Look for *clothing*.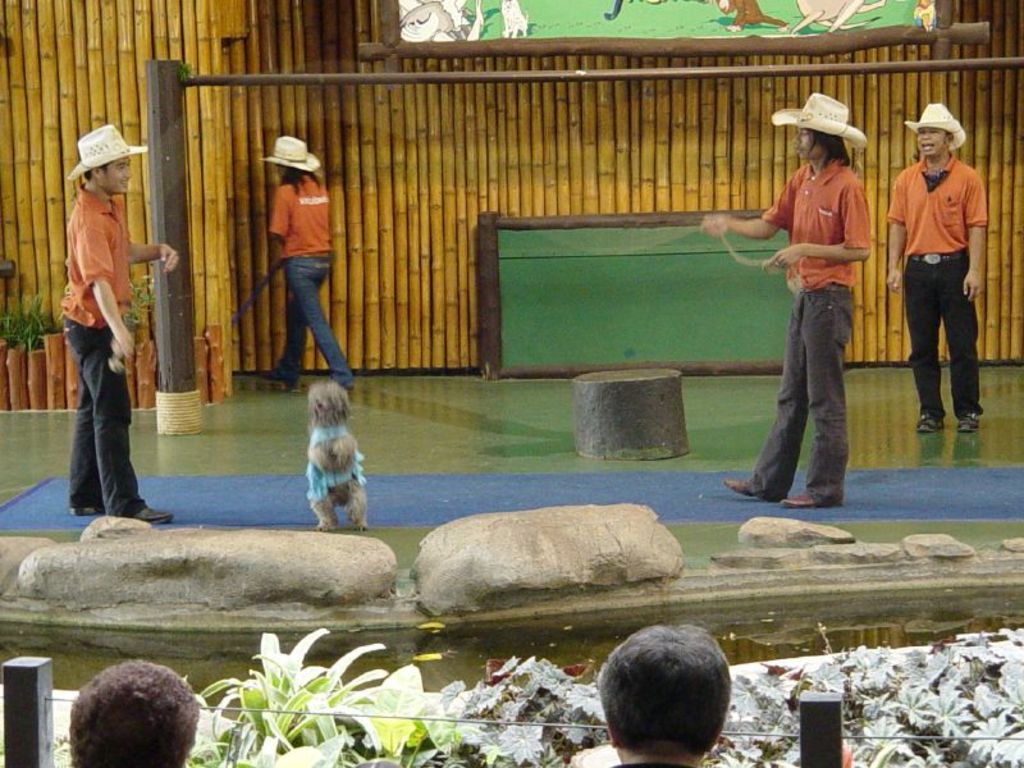
Found: <bbox>56, 182, 142, 513</bbox>.
